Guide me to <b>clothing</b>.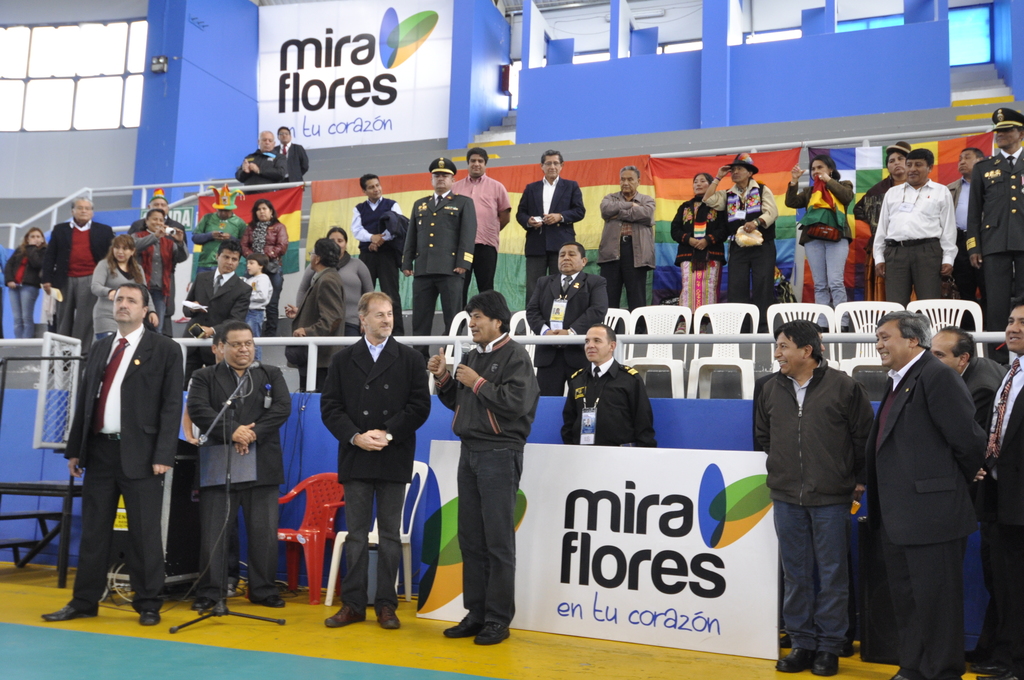
Guidance: crop(434, 331, 540, 626).
